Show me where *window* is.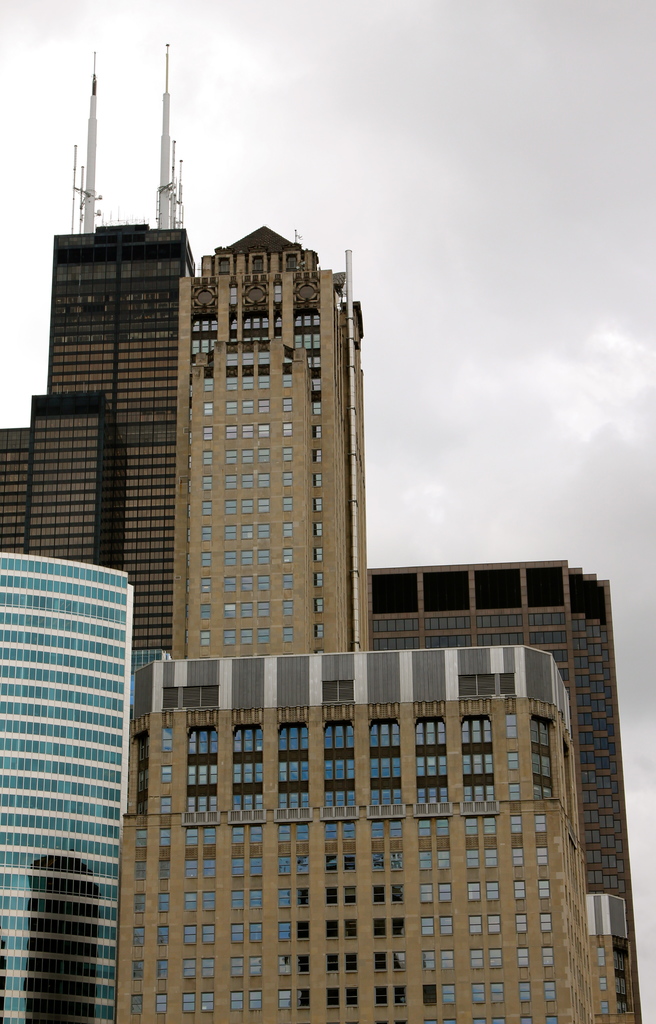
*window* is at 226:354:239:374.
